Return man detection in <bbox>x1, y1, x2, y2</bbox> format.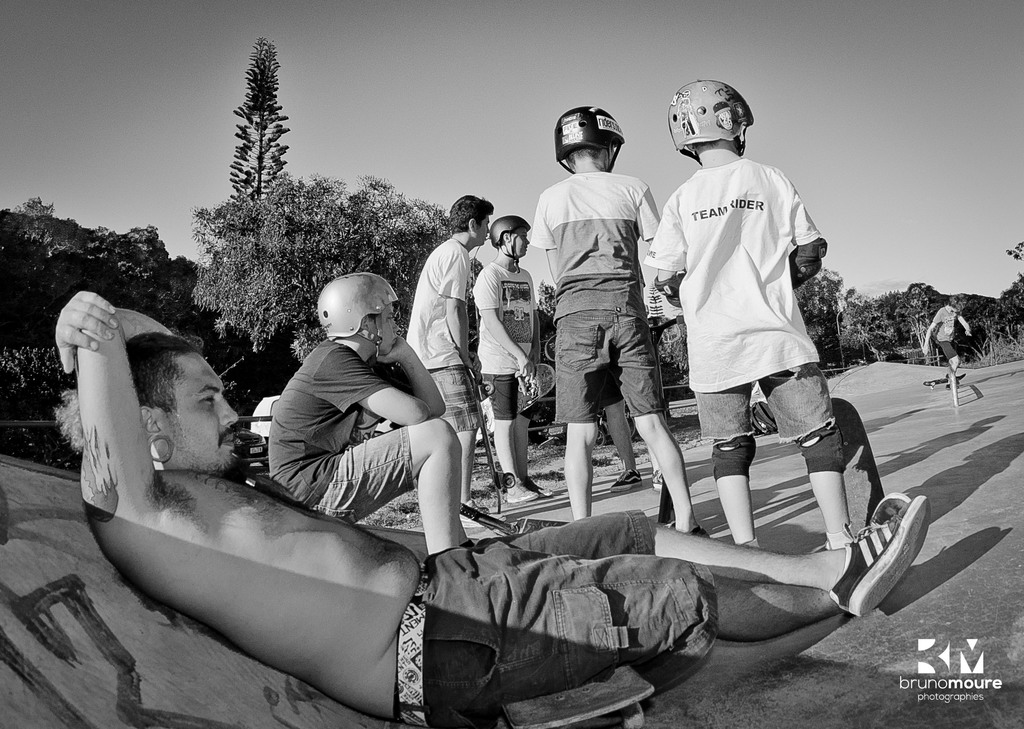
<bbox>394, 182, 493, 503</bbox>.
